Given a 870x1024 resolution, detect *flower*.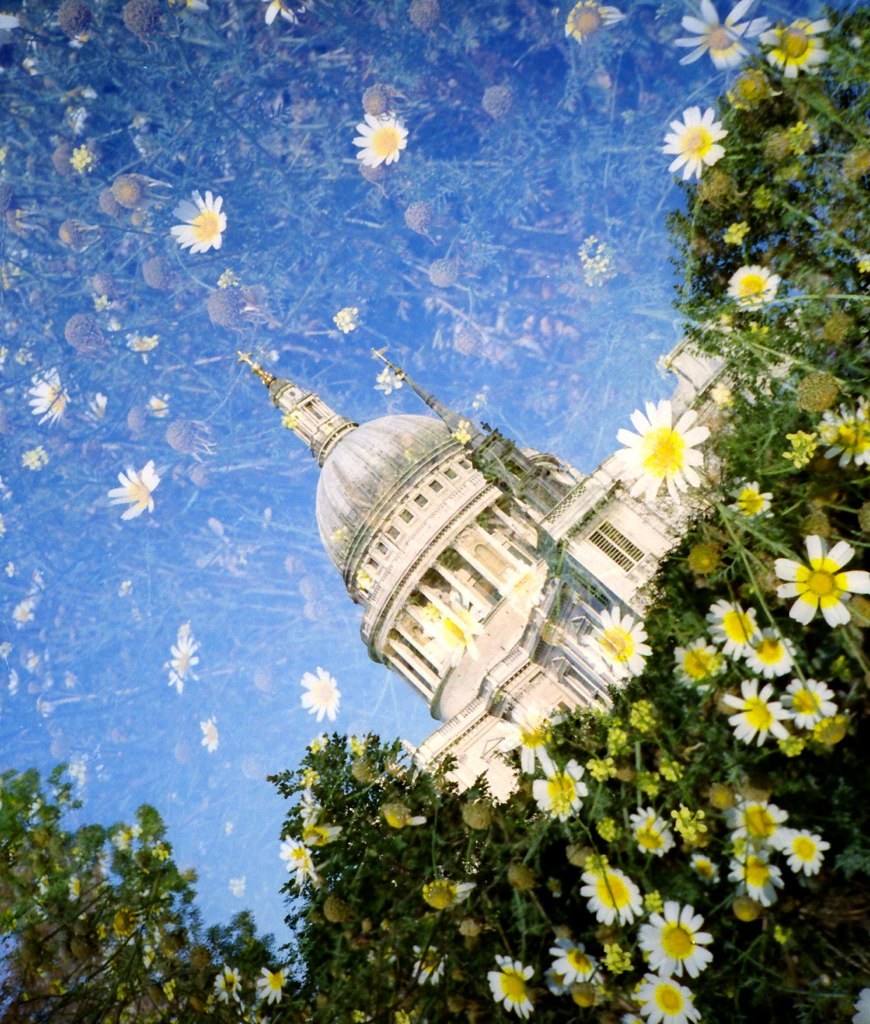
detection(726, 264, 781, 317).
